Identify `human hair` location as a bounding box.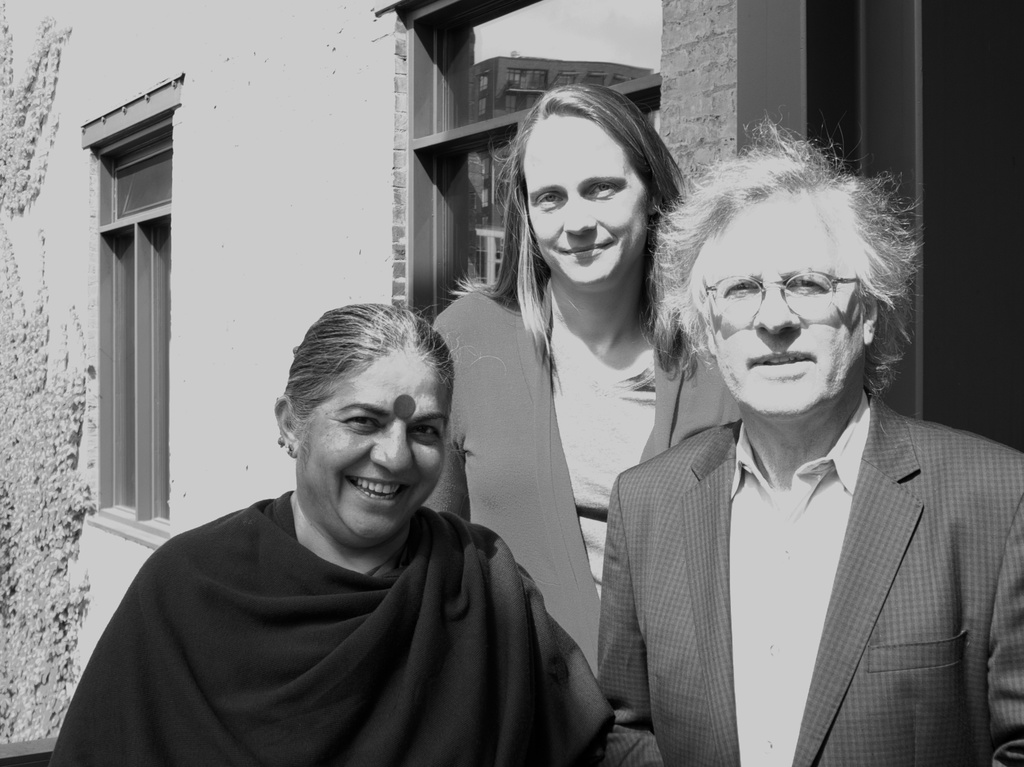
(277, 295, 461, 428).
